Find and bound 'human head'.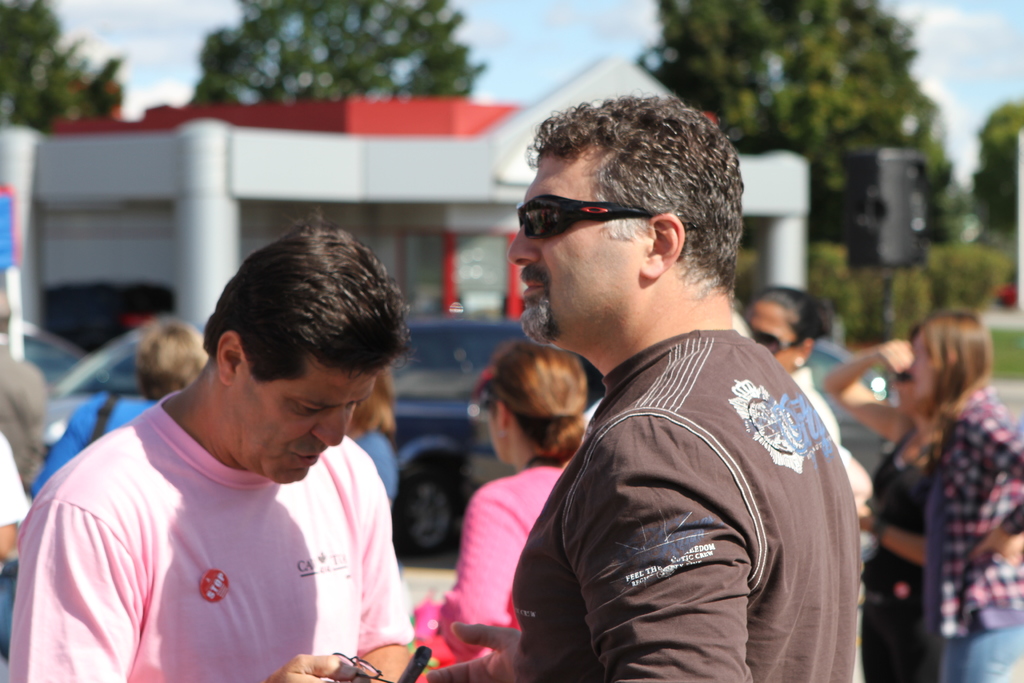
Bound: pyautogui.locateOnScreen(477, 343, 590, 466).
